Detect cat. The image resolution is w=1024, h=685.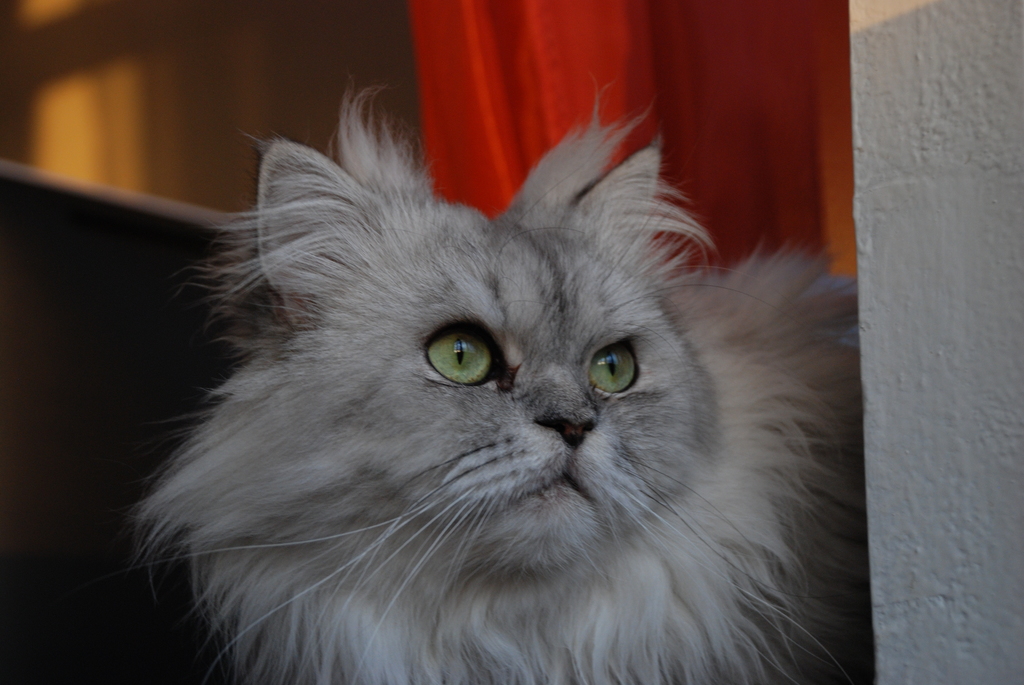
125 75 876 684.
